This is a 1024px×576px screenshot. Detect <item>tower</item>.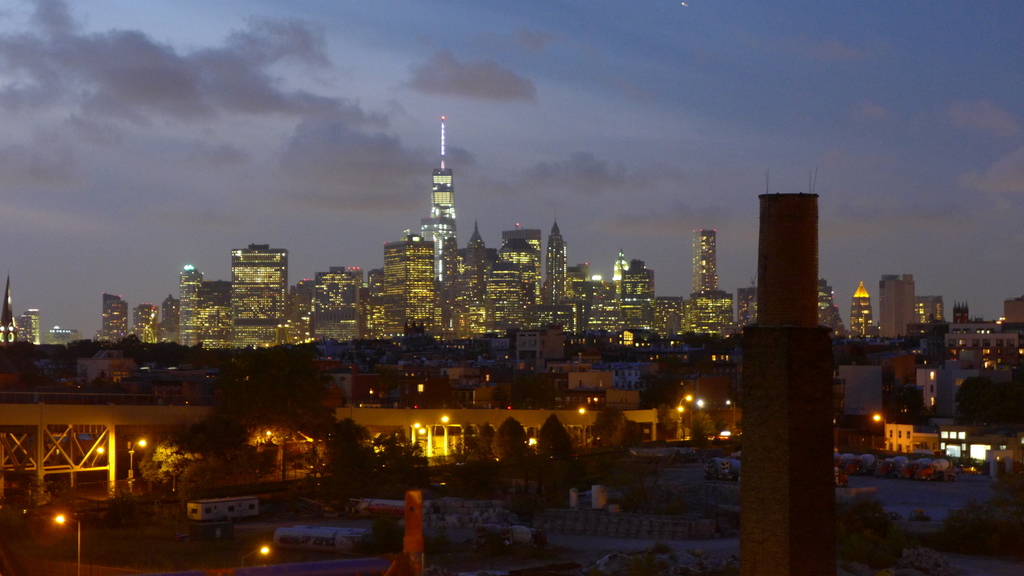
(x1=0, y1=271, x2=19, y2=351).
